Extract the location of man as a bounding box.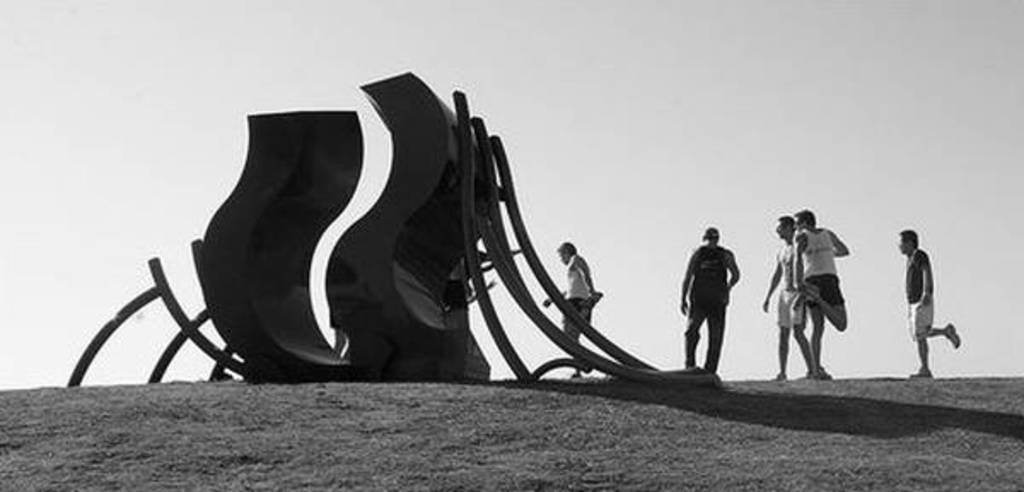
674/224/756/381.
